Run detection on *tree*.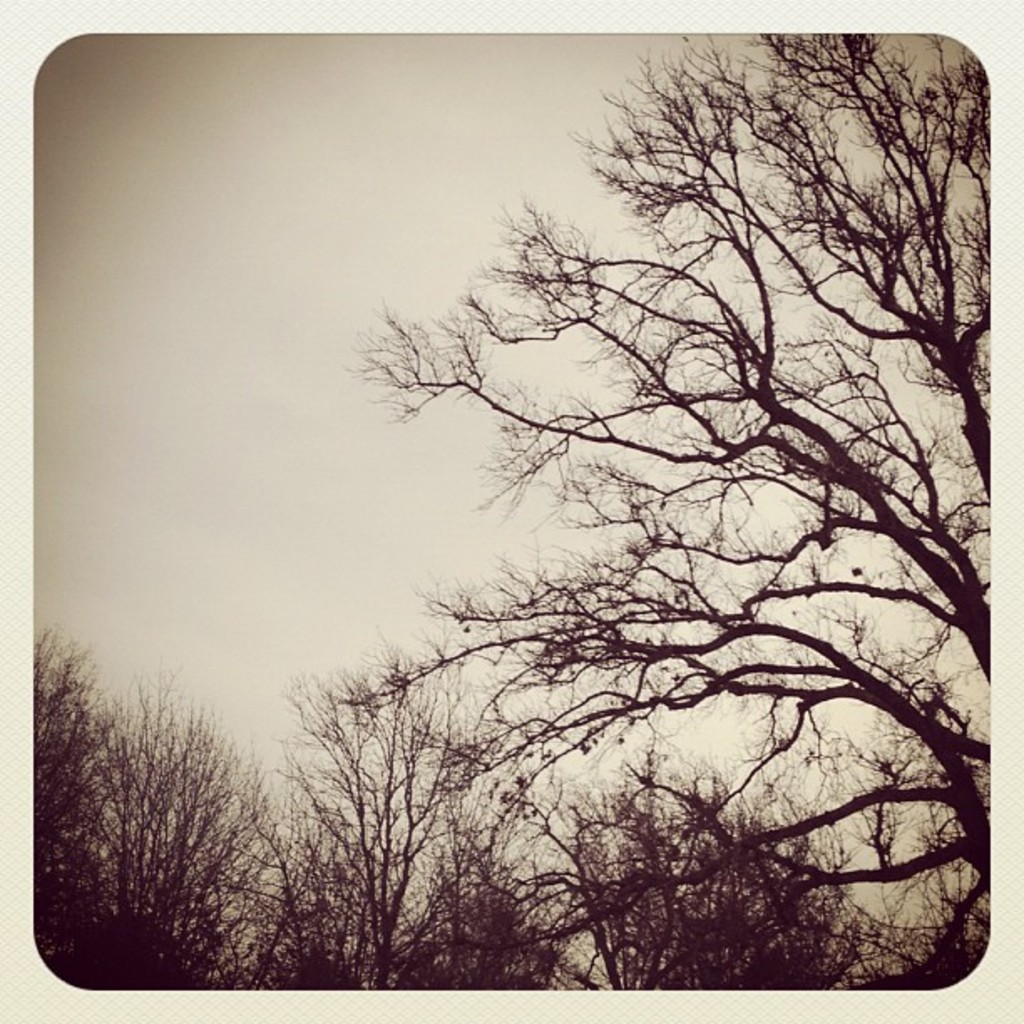
Result: (509, 721, 922, 999).
